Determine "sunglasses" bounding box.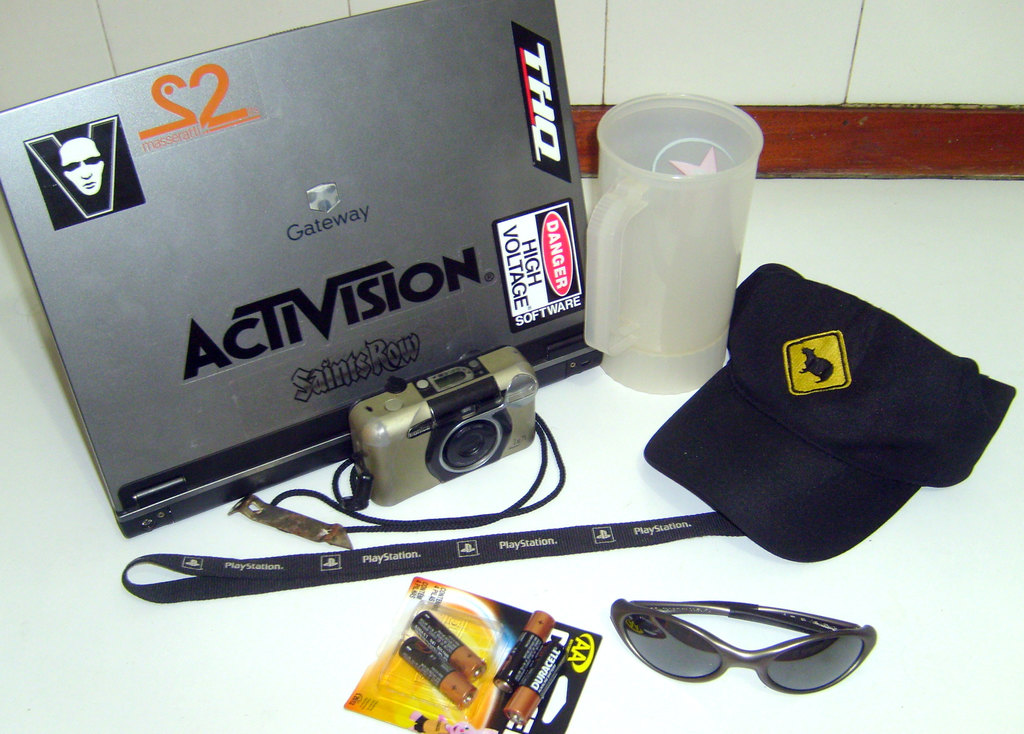
Determined: bbox(610, 598, 879, 695).
